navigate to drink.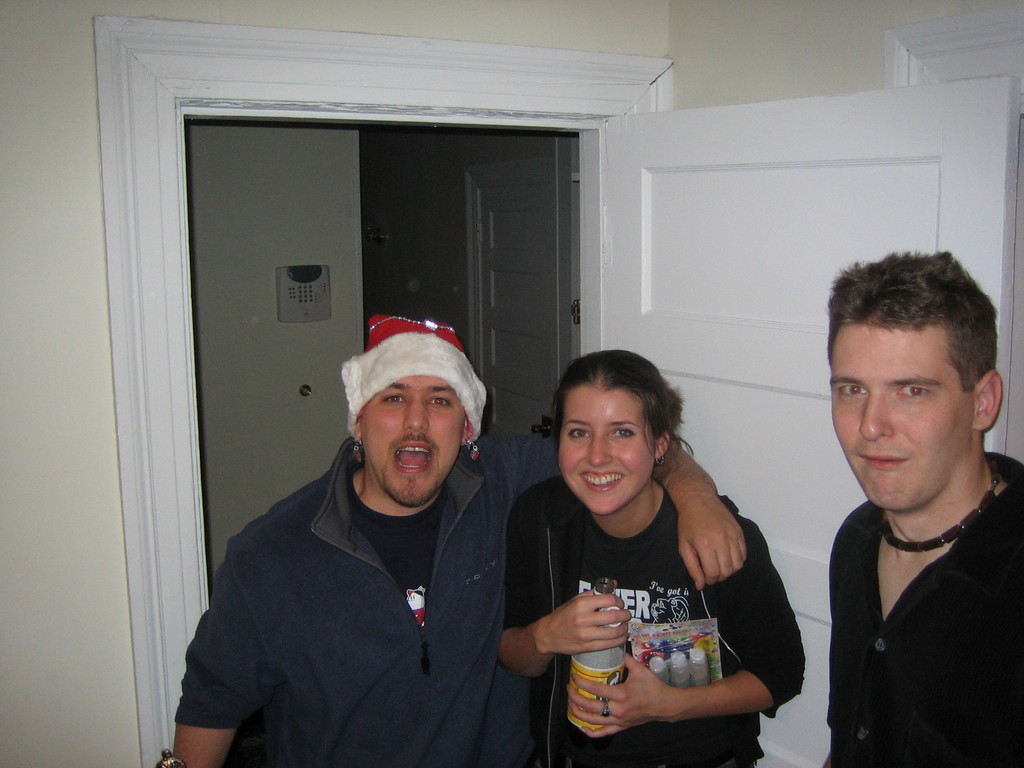
Navigation target: 666/647/692/691.
